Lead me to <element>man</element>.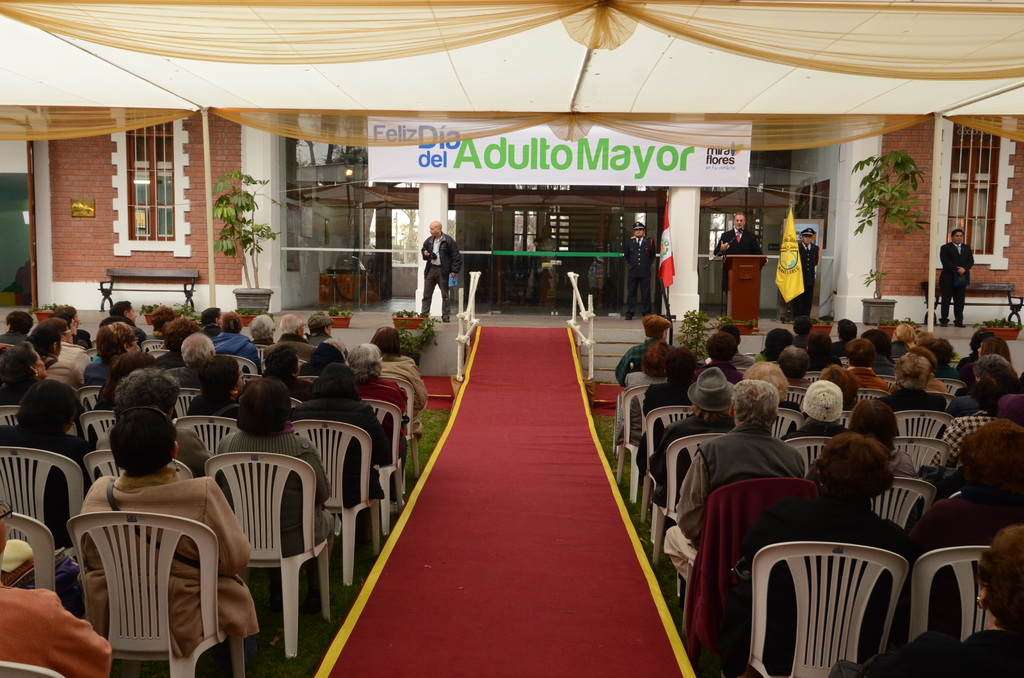
Lead to bbox=(867, 326, 895, 375).
